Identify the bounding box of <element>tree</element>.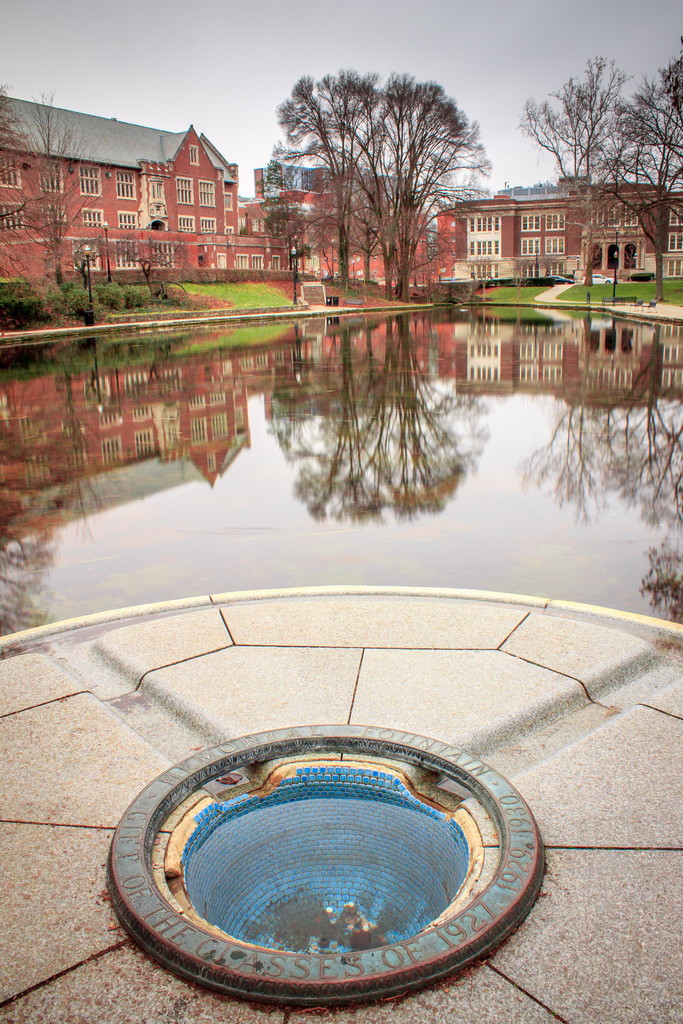
BBox(512, 52, 652, 275).
